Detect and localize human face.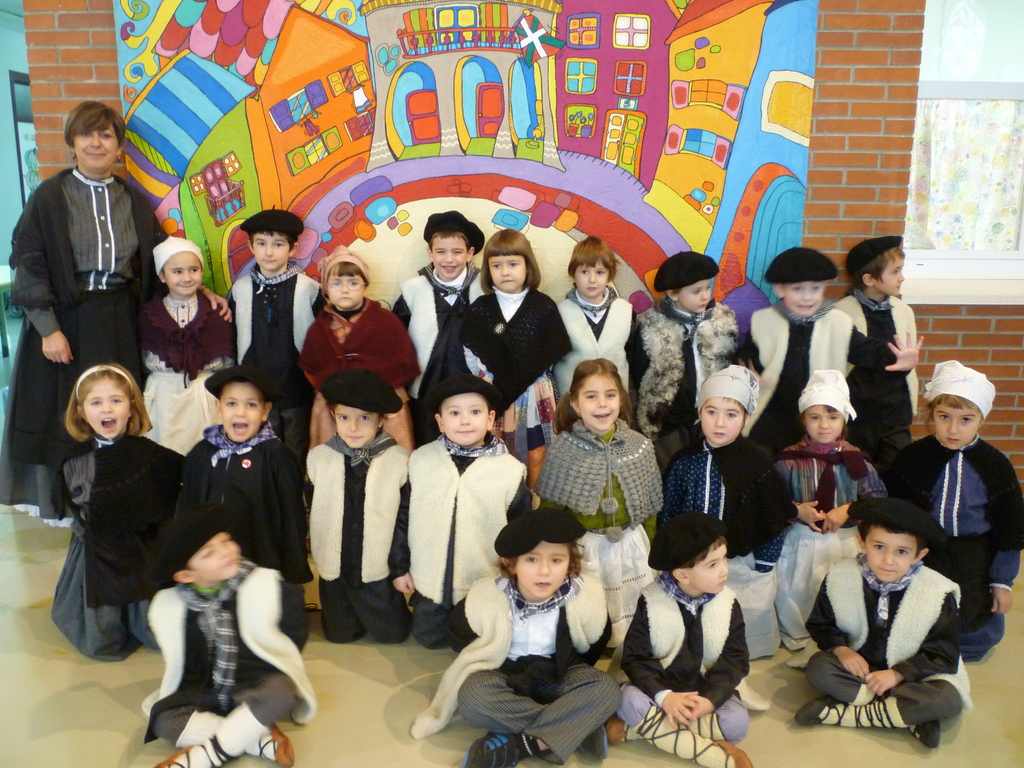
Localized at x1=876, y1=257, x2=905, y2=295.
